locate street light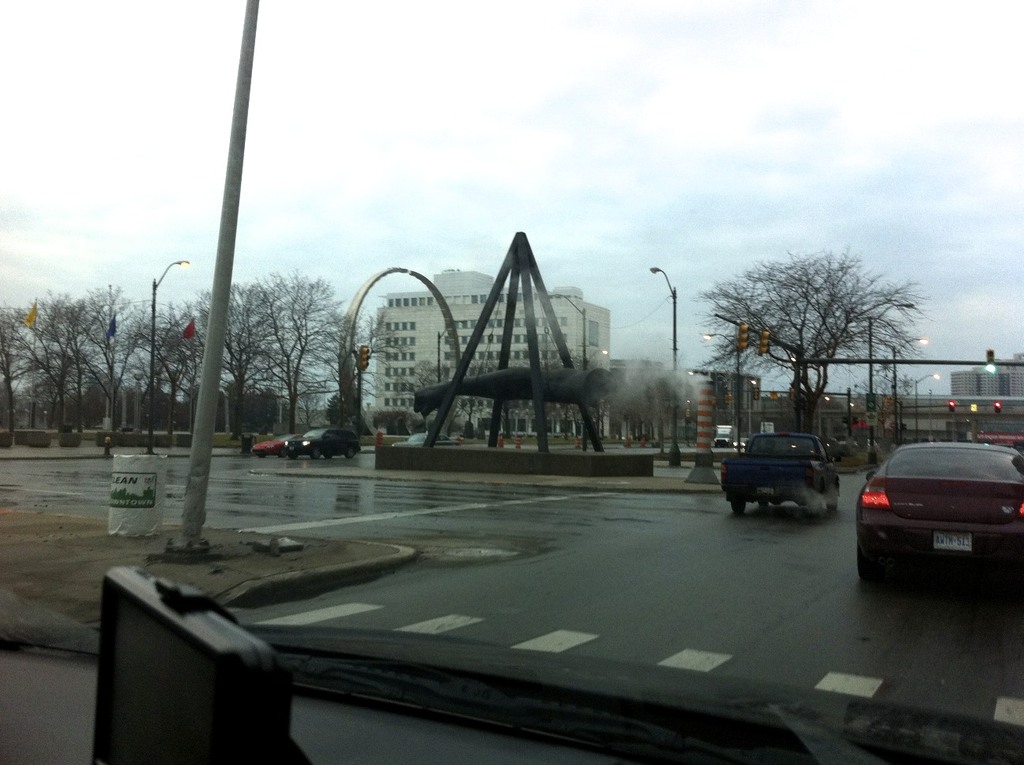
bbox=(434, 320, 471, 390)
